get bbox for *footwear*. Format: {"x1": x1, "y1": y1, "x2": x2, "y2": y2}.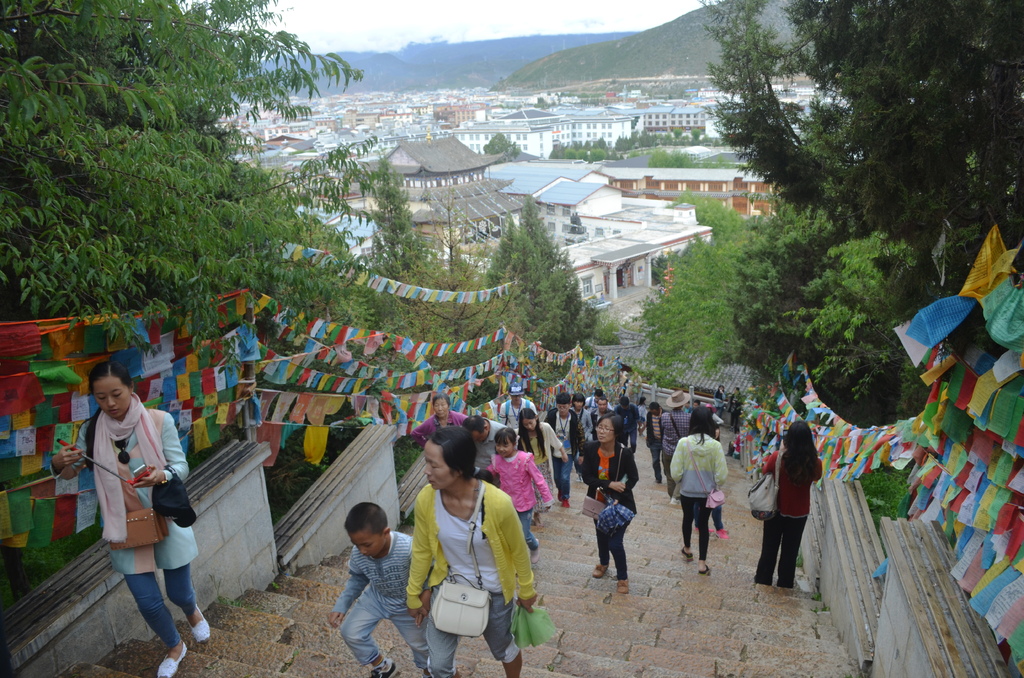
{"x1": 672, "y1": 496, "x2": 680, "y2": 503}.
